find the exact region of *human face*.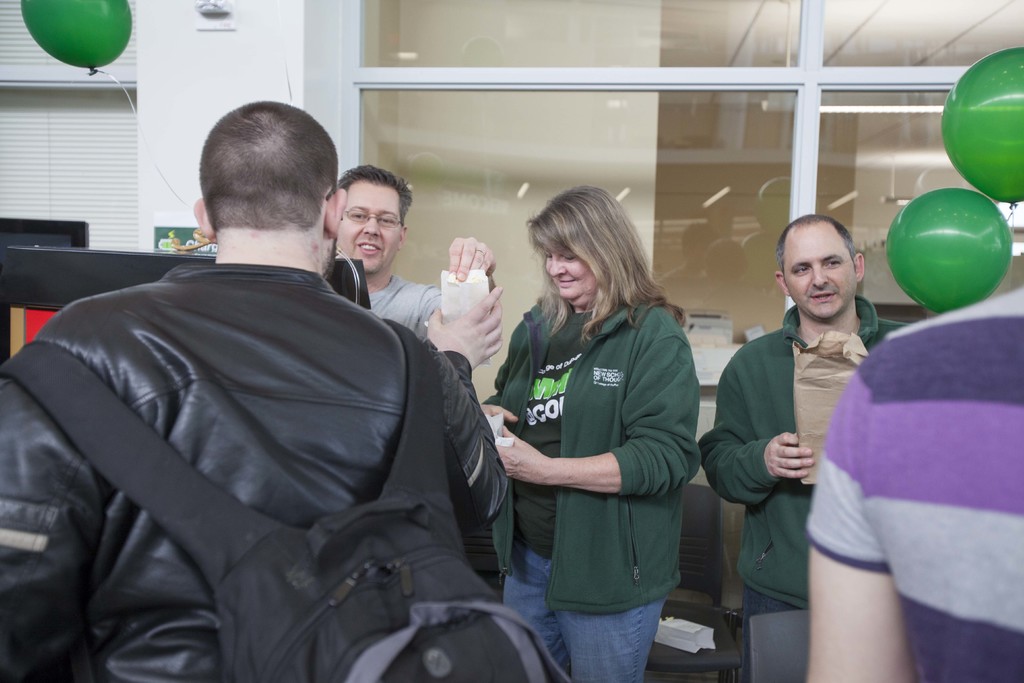
Exact region: locate(332, 169, 404, 266).
